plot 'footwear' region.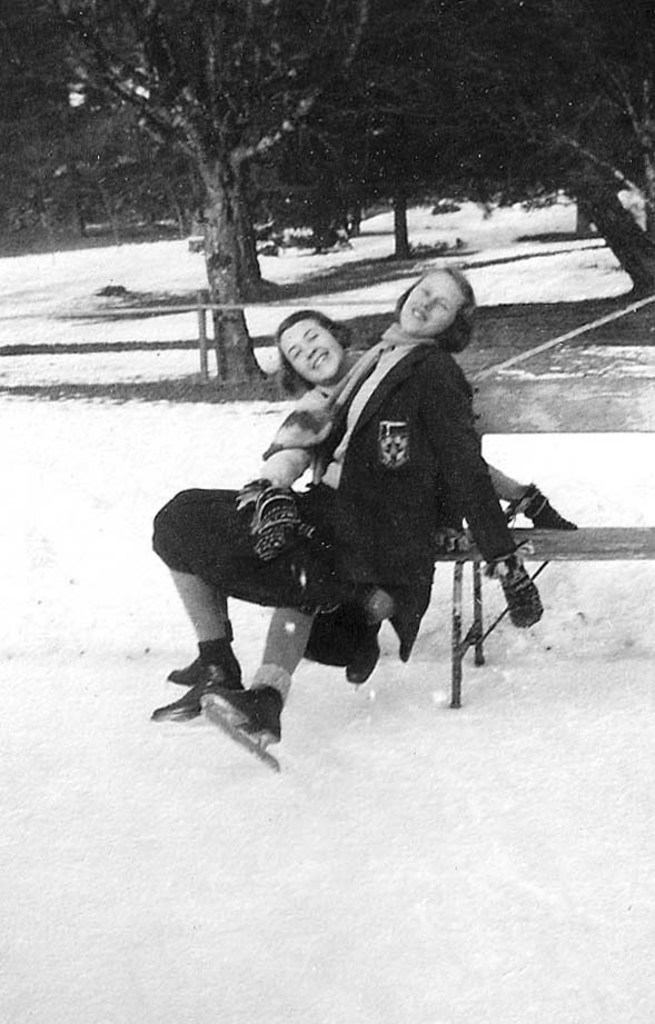
Plotted at locate(159, 622, 235, 696).
